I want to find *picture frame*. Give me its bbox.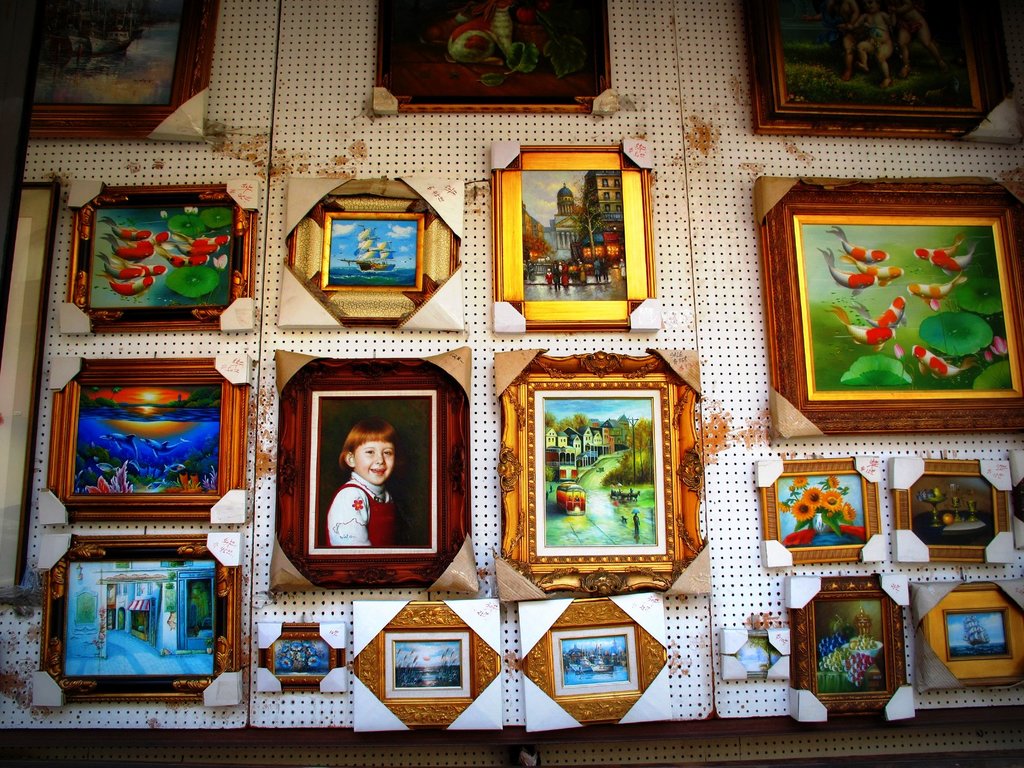
BBox(749, 0, 1023, 135).
